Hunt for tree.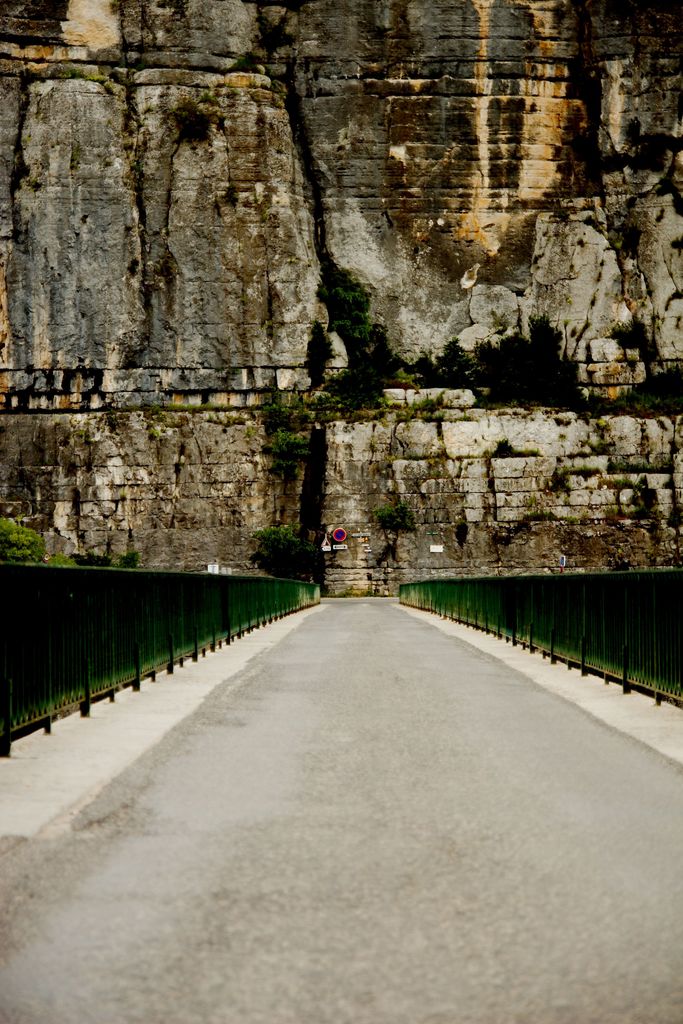
Hunted down at rect(325, 266, 380, 346).
